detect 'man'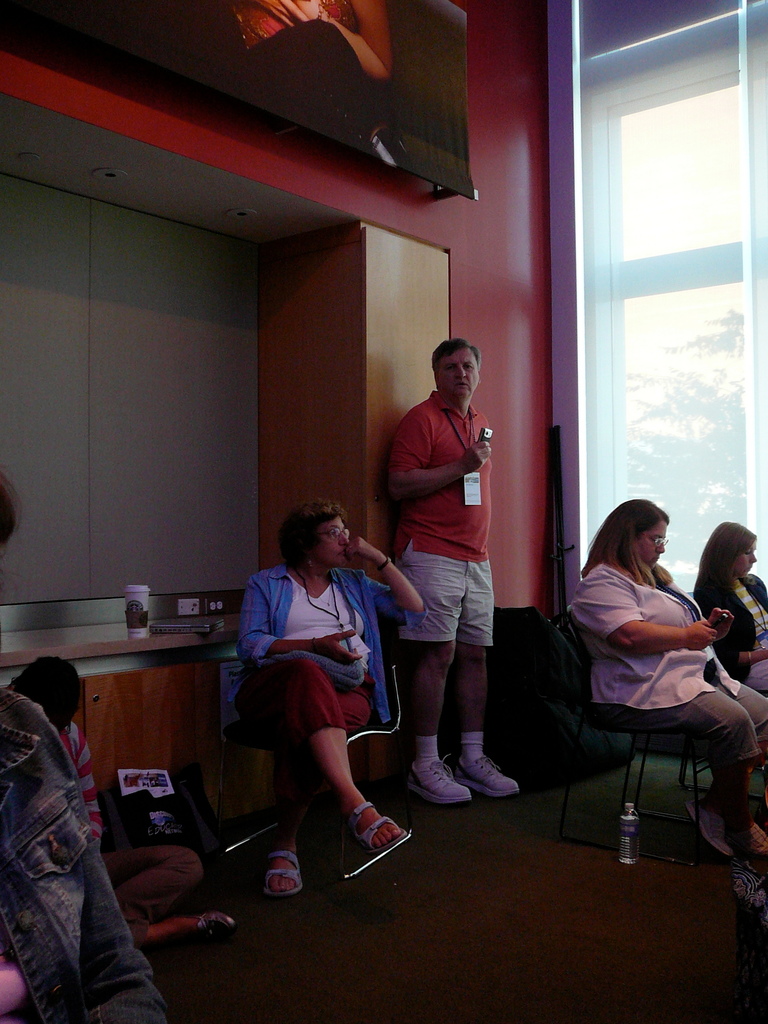
[x1=385, y1=325, x2=525, y2=820]
